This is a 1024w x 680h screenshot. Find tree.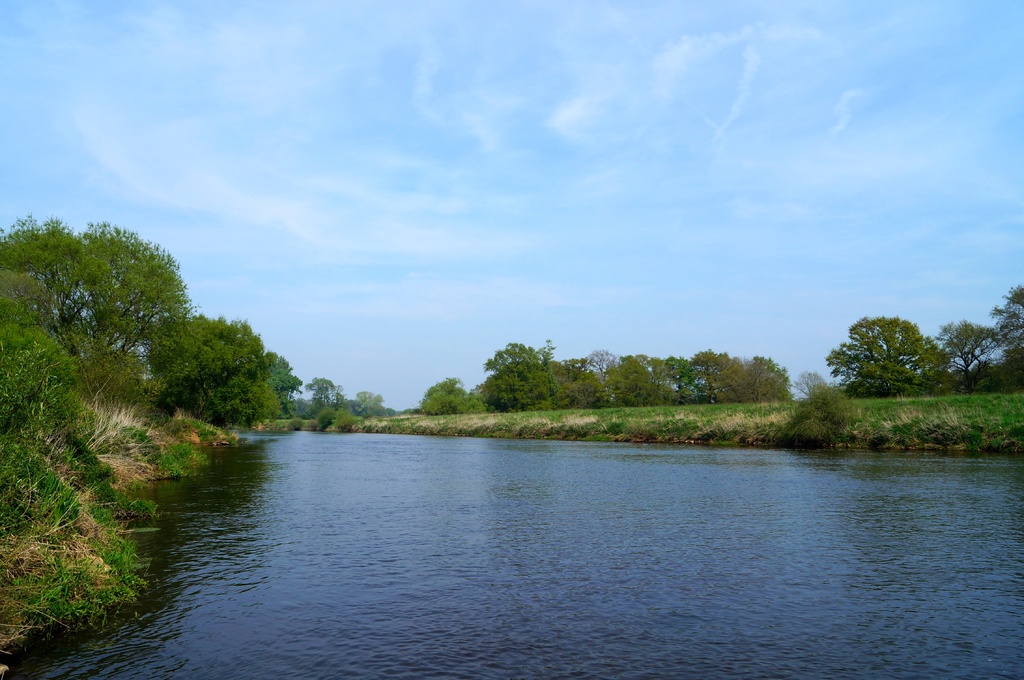
Bounding box: detection(0, 211, 196, 372).
